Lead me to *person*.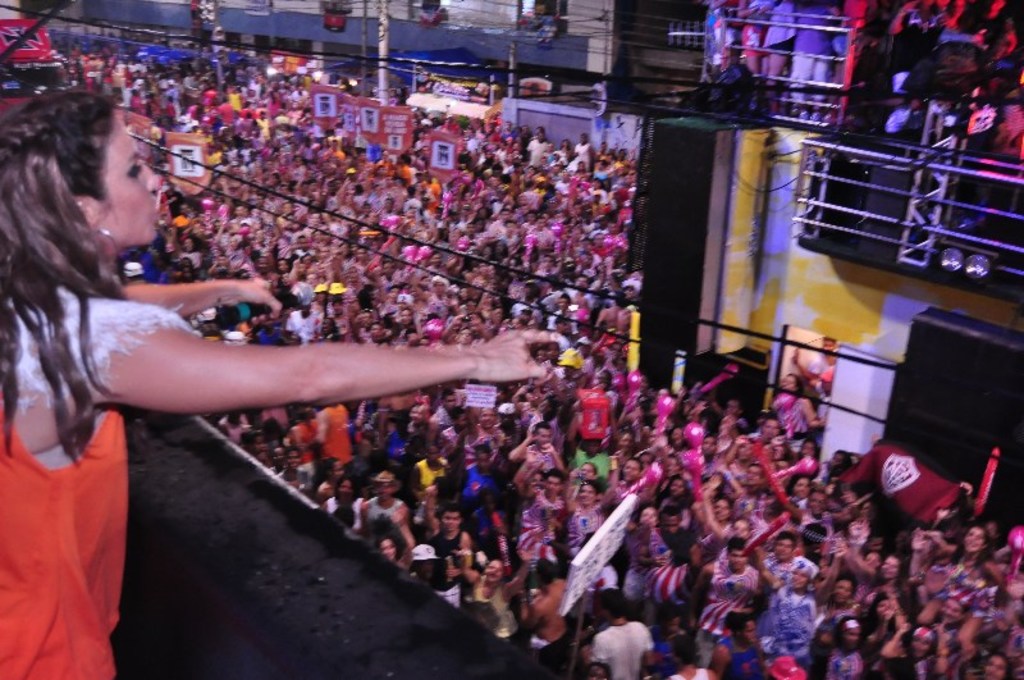
Lead to <bbox>0, 78, 545, 679</bbox>.
